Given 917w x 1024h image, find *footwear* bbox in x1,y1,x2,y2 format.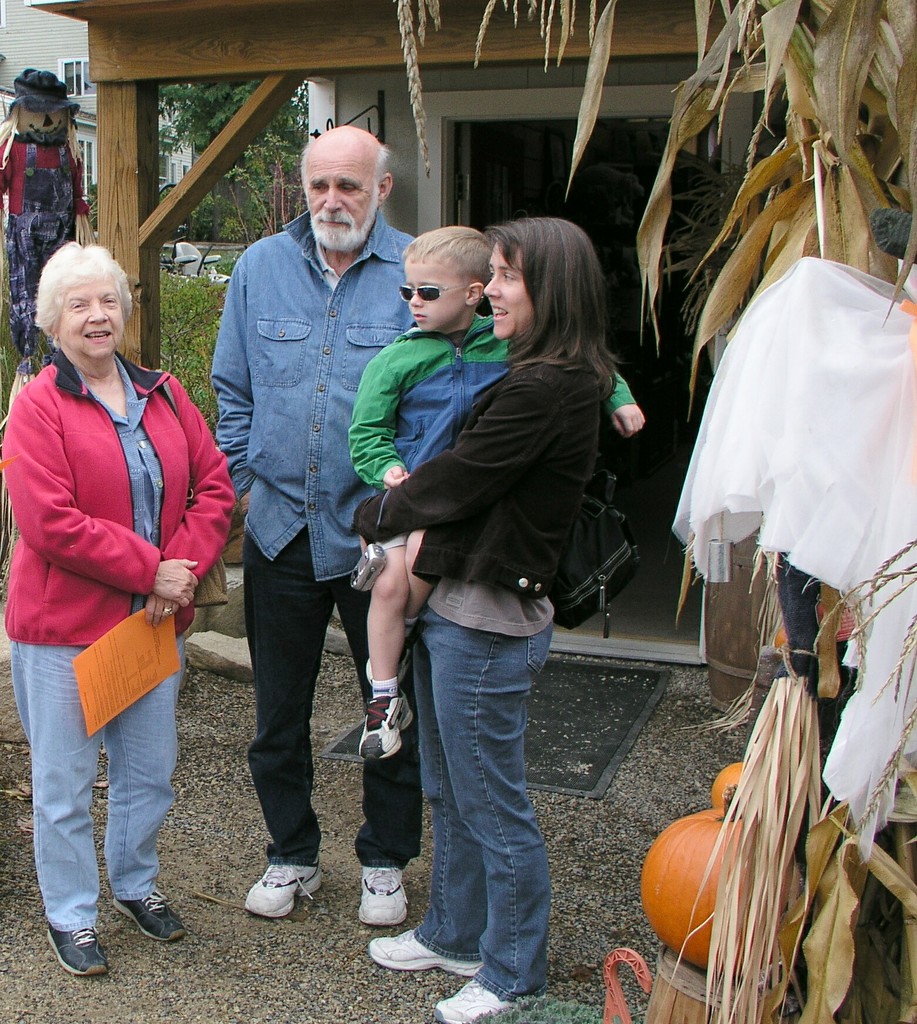
111,882,182,941.
